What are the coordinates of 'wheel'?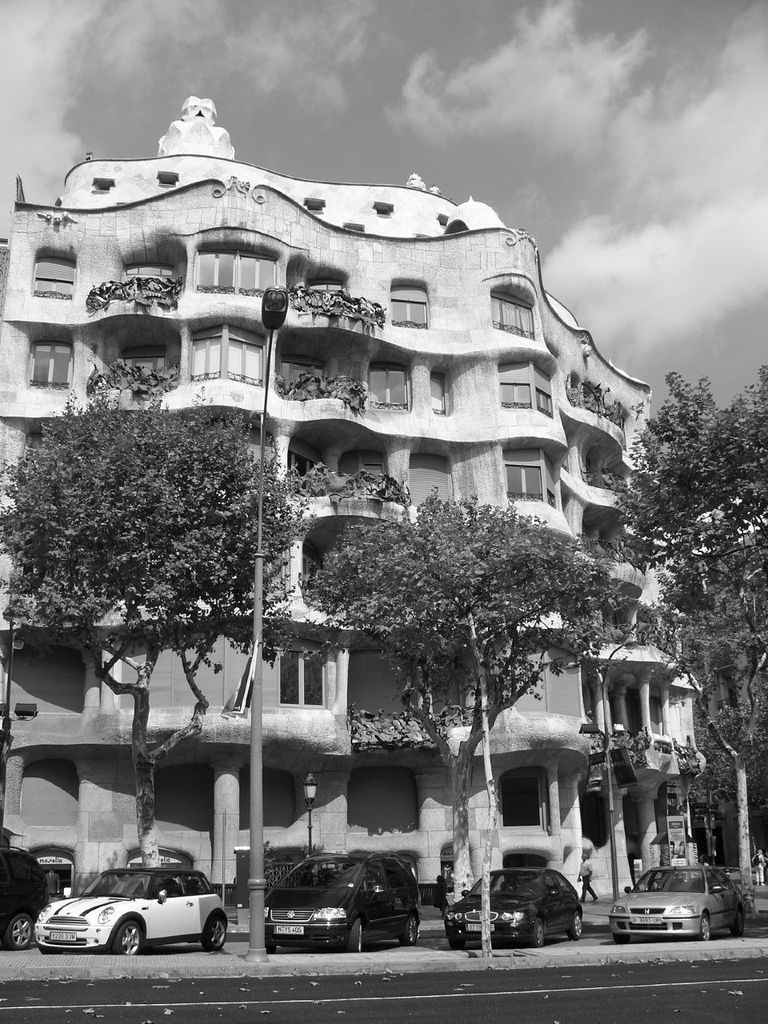
350 918 364 948.
